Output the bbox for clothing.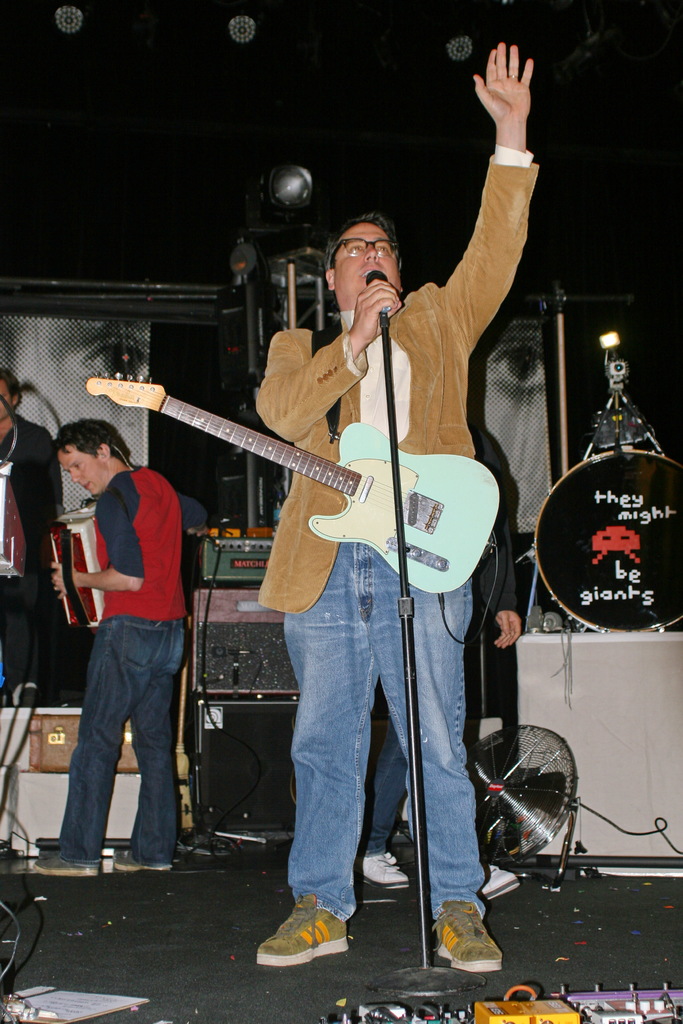
(56,467,187,862).
